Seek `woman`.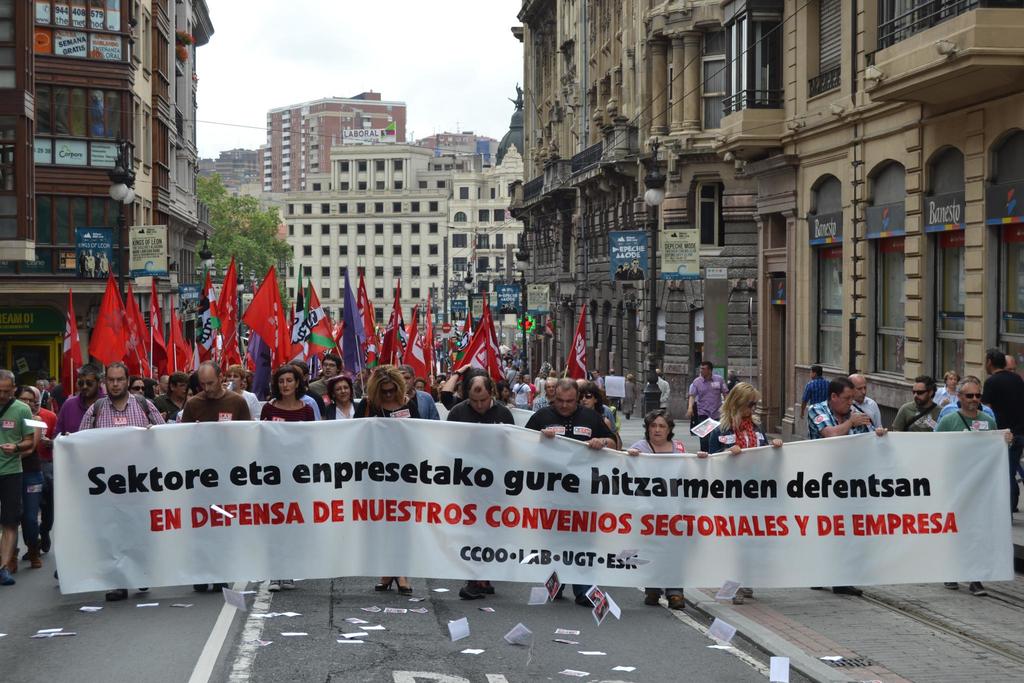
x1=627 y1=407 x2=684 y2=613.
